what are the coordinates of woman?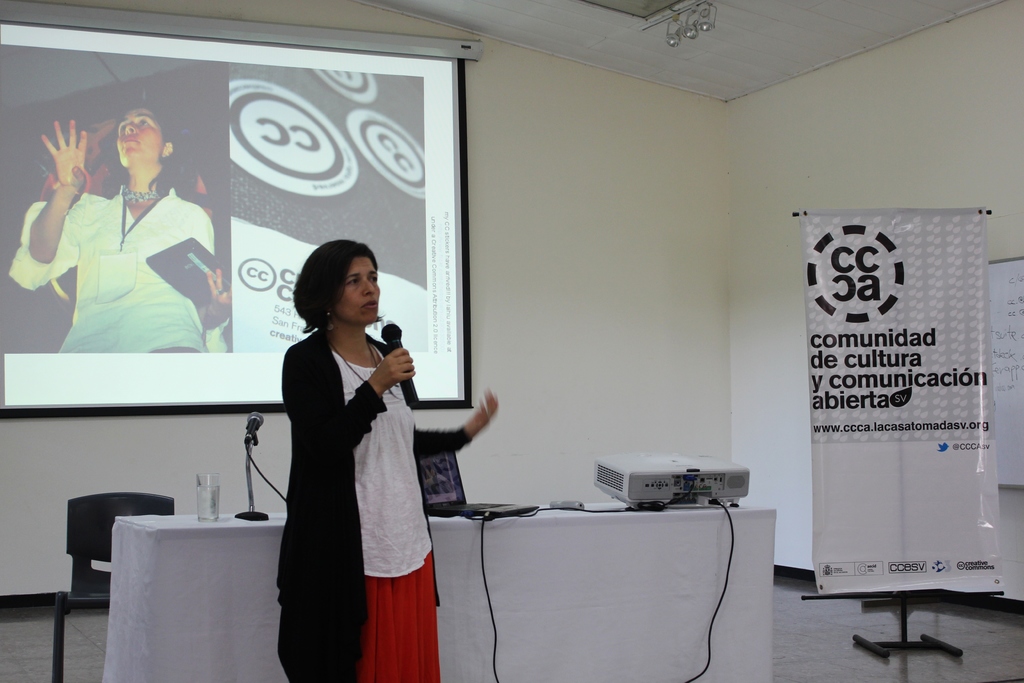
left=275, top=238, right=499, bottom=682.
